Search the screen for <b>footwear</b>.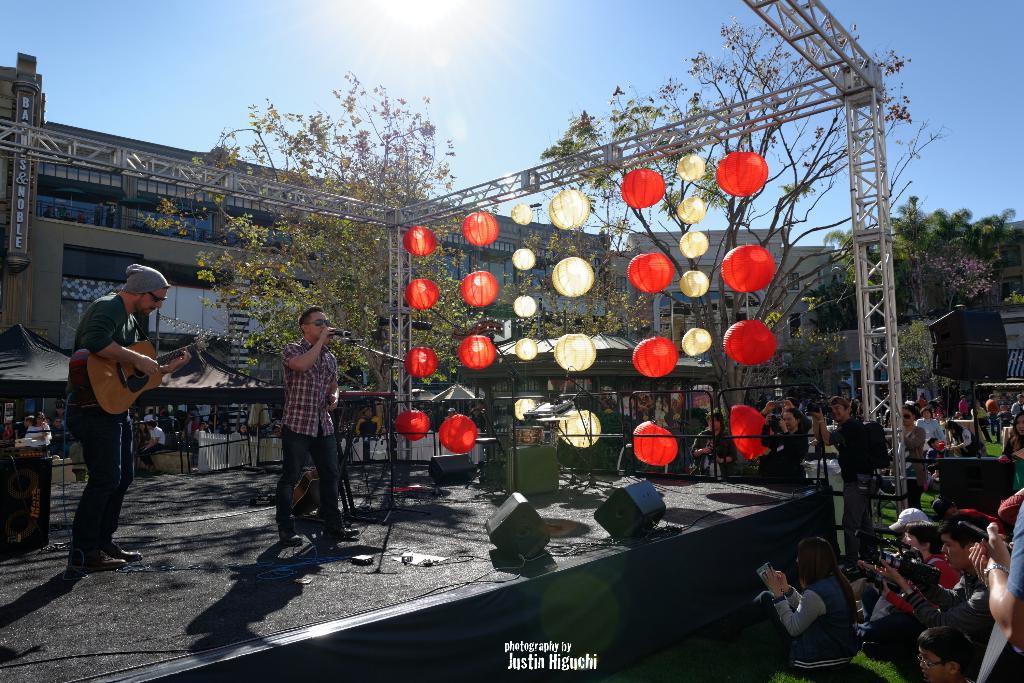
Found at (990,432,996,434).
